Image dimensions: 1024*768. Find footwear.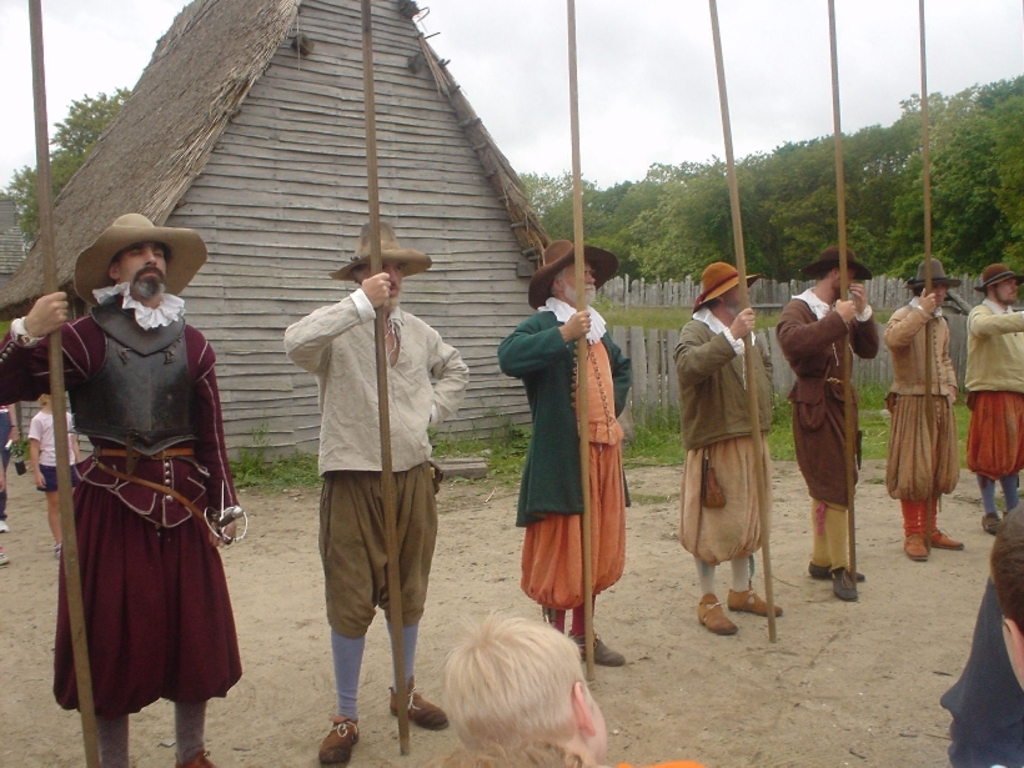
[x1=930, y1=527, x2=967, y2=552].
